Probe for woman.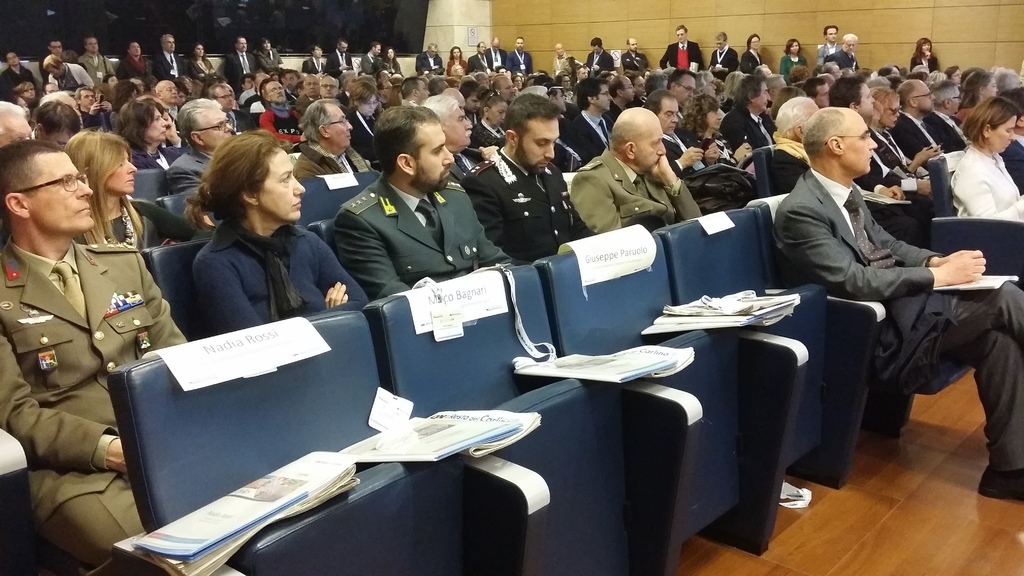
Probe result: [x1=341, y1=81, x2=378, y2=163].
